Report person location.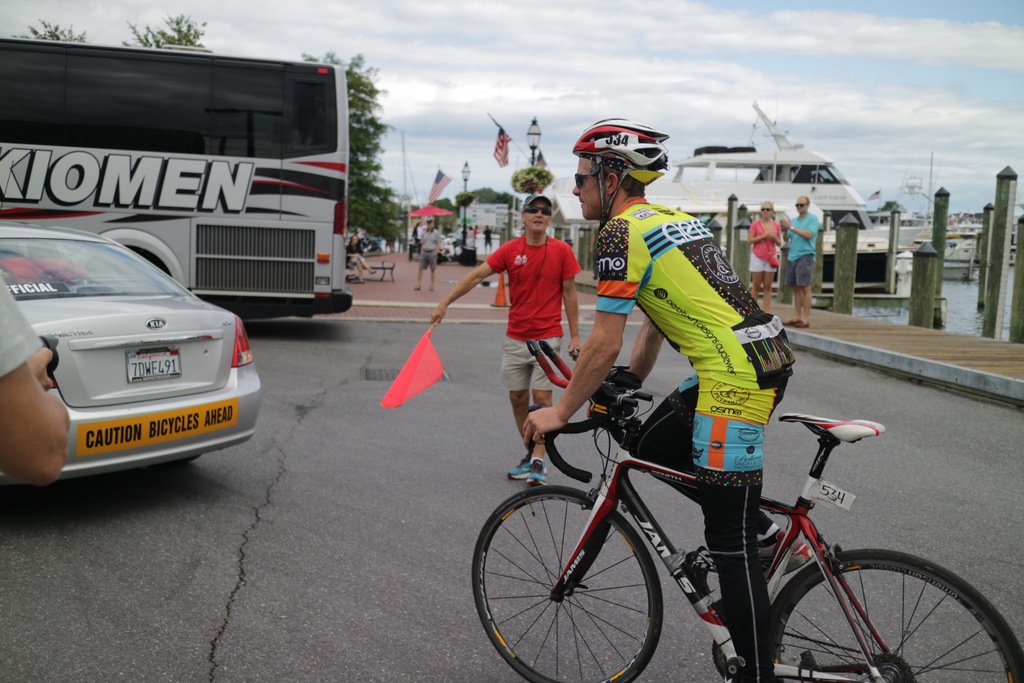
Report: <bbox>430, 193, 581, 483</bbox>.
